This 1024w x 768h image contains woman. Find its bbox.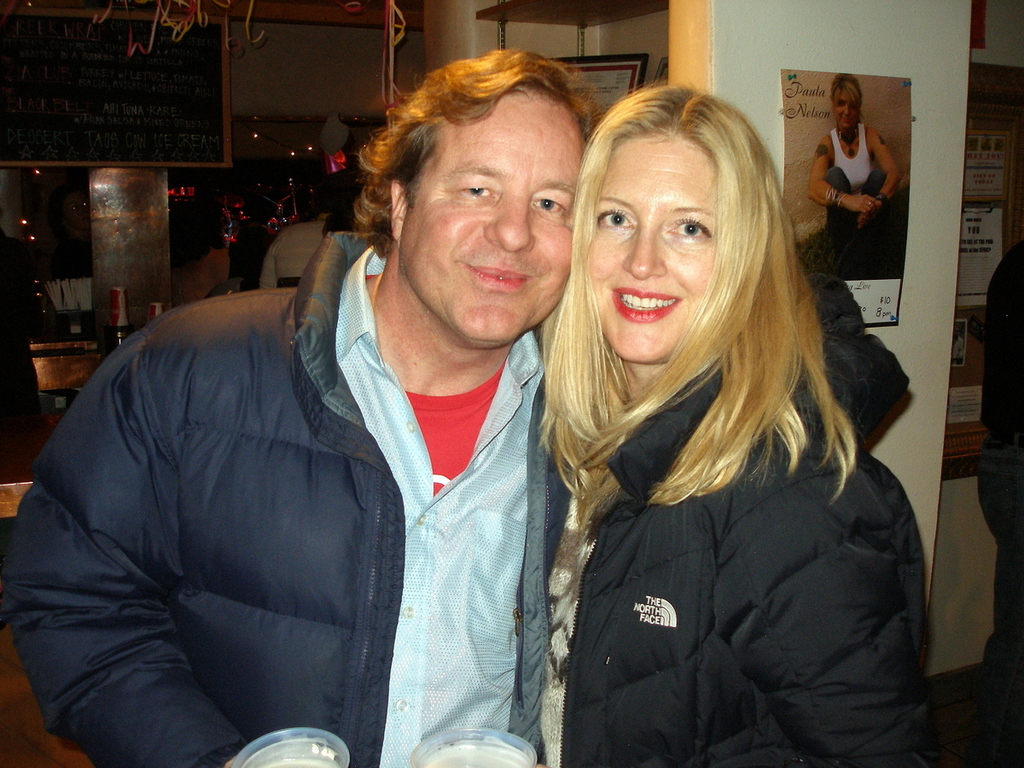
box=[805, 75, 909, 277].
